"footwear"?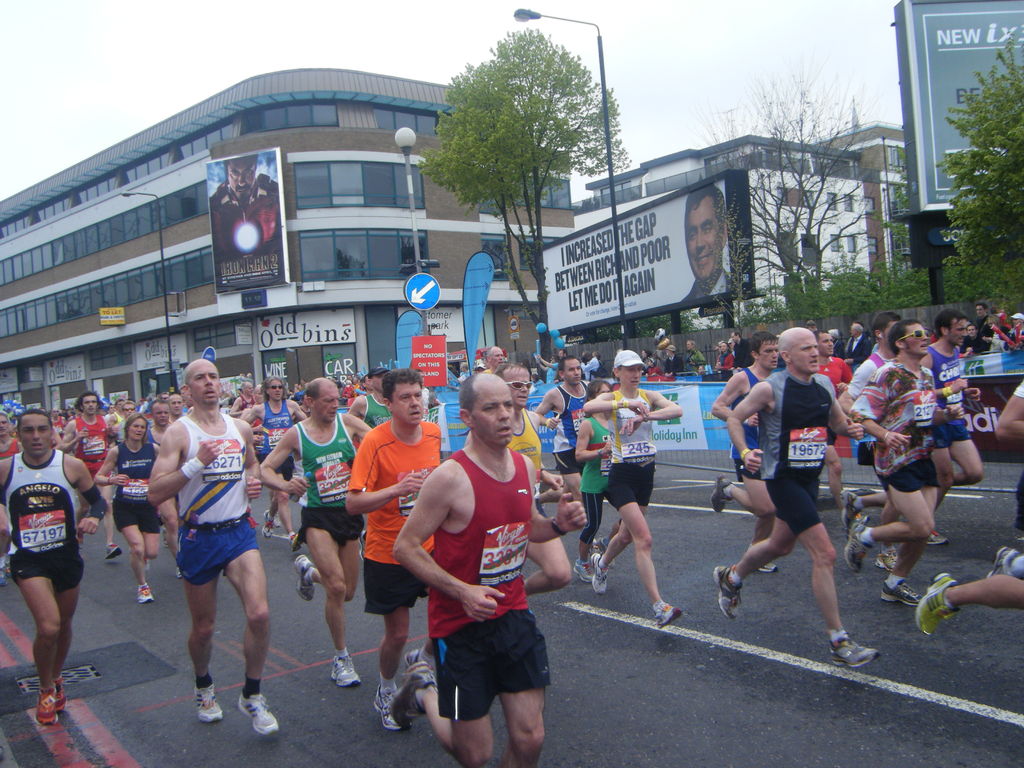
[846, 521, 868, 573]
